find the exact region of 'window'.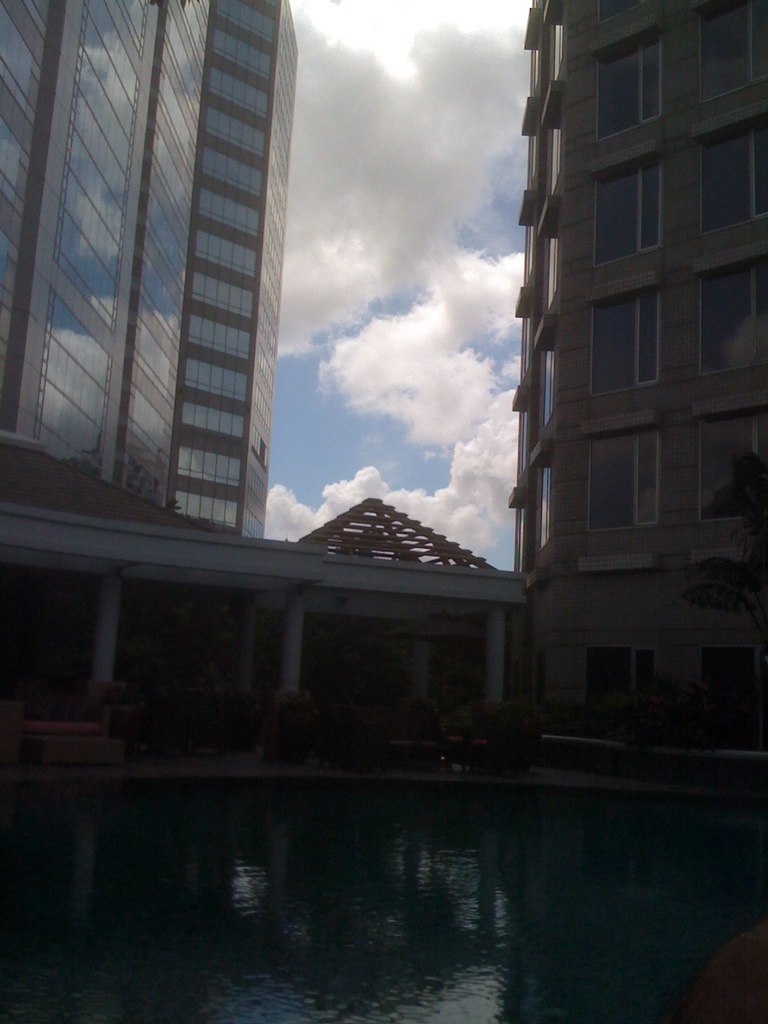
Exact region: select_region(696, 99, 767, 245).
